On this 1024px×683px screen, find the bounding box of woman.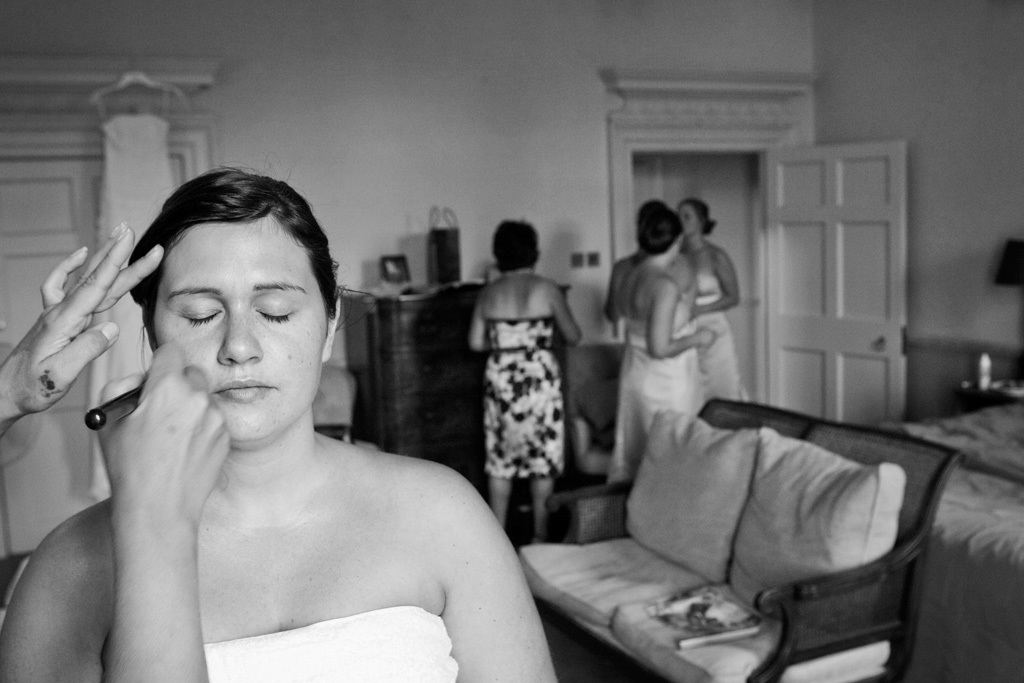
Bounding box: 24, 158, 568, 664.
